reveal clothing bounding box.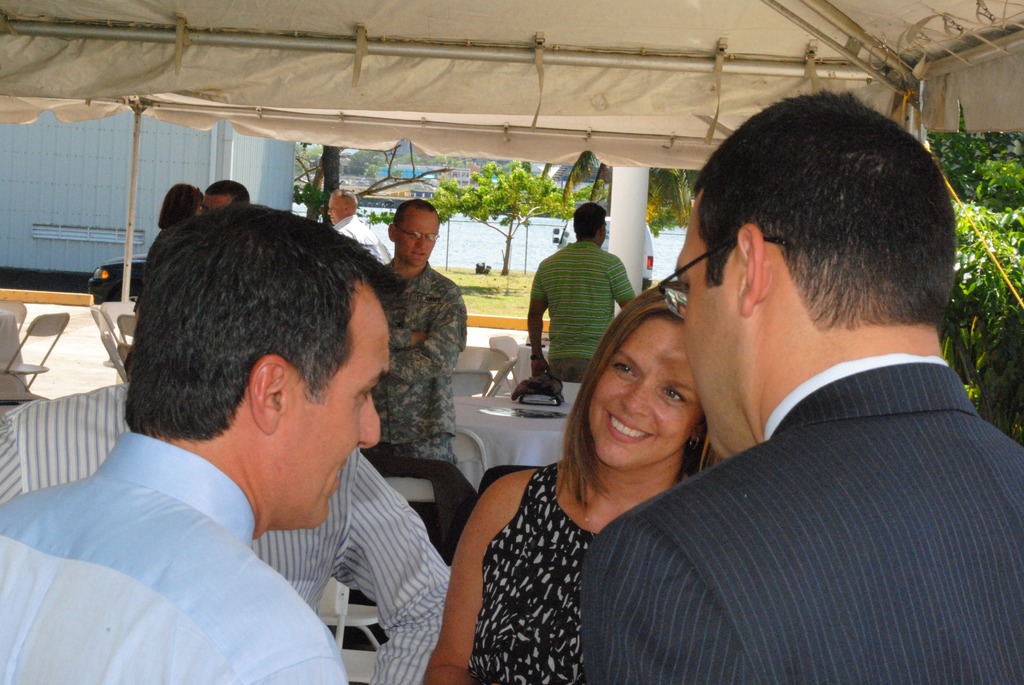
Revealed: [left=373, top=255, right=477, bottom=457].
